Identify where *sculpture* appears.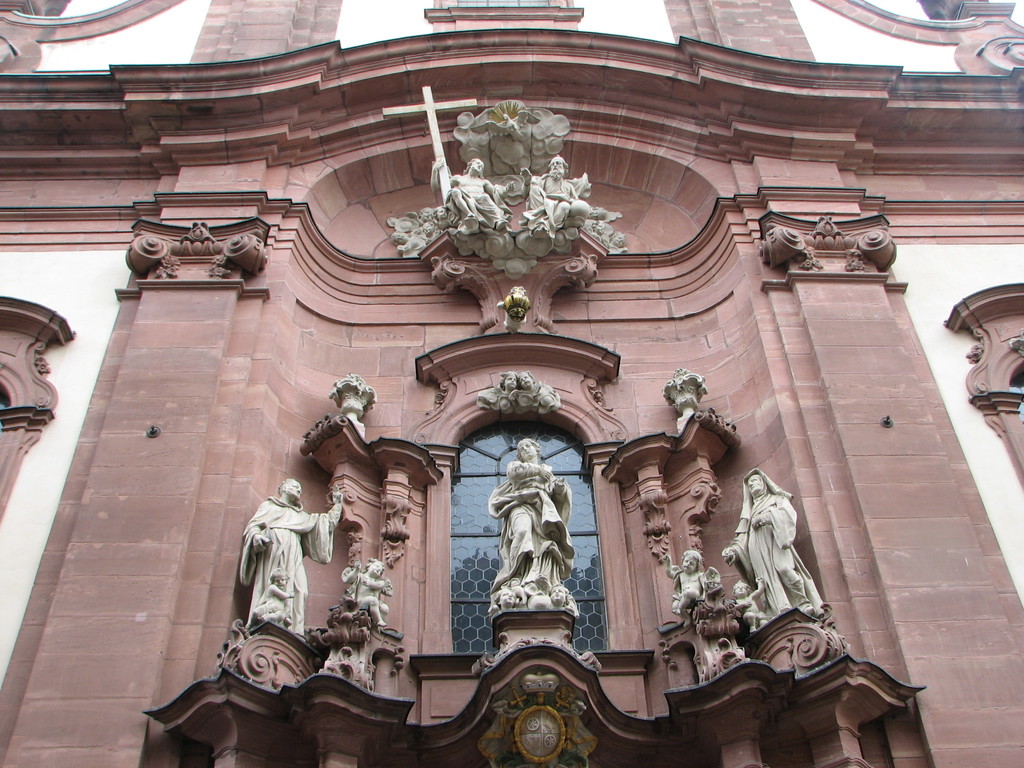
Appears at (486,420,582,680).
